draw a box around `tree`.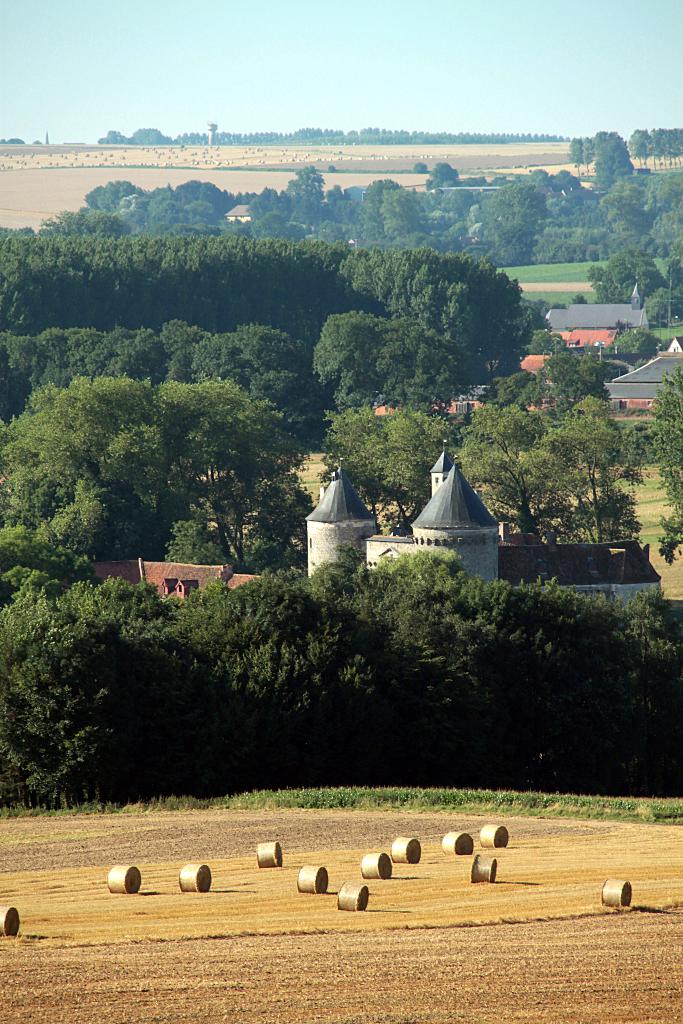
region(10, 344, 314, 568).
